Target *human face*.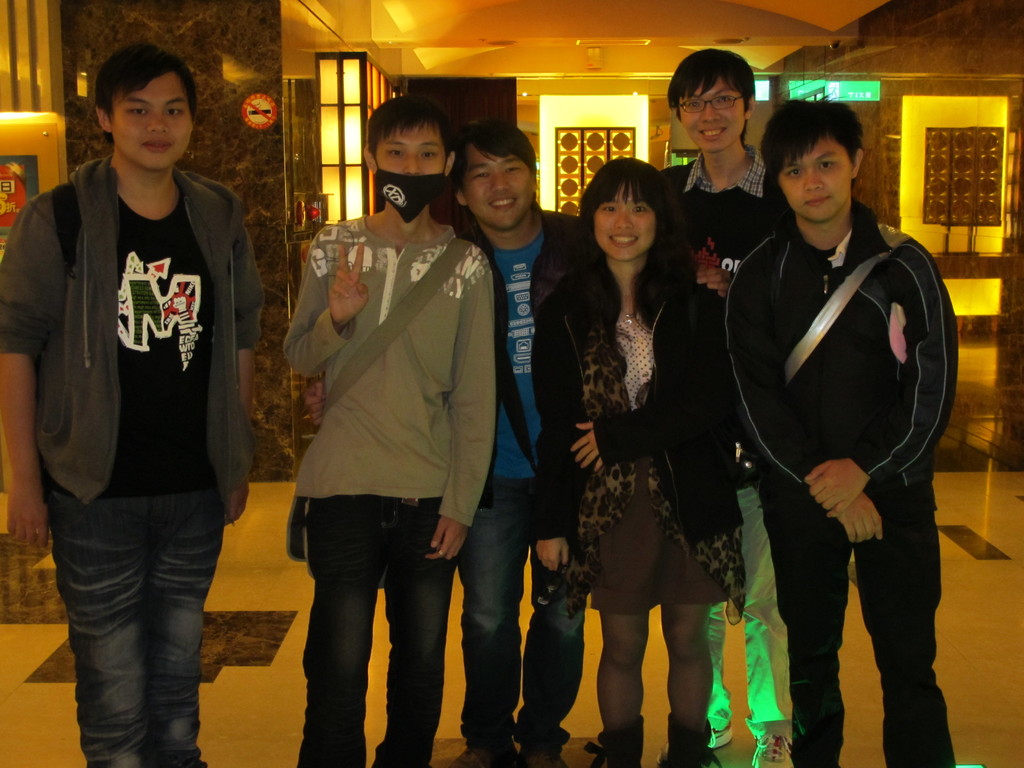
Target region: rect(678, 78, 745, 155).
